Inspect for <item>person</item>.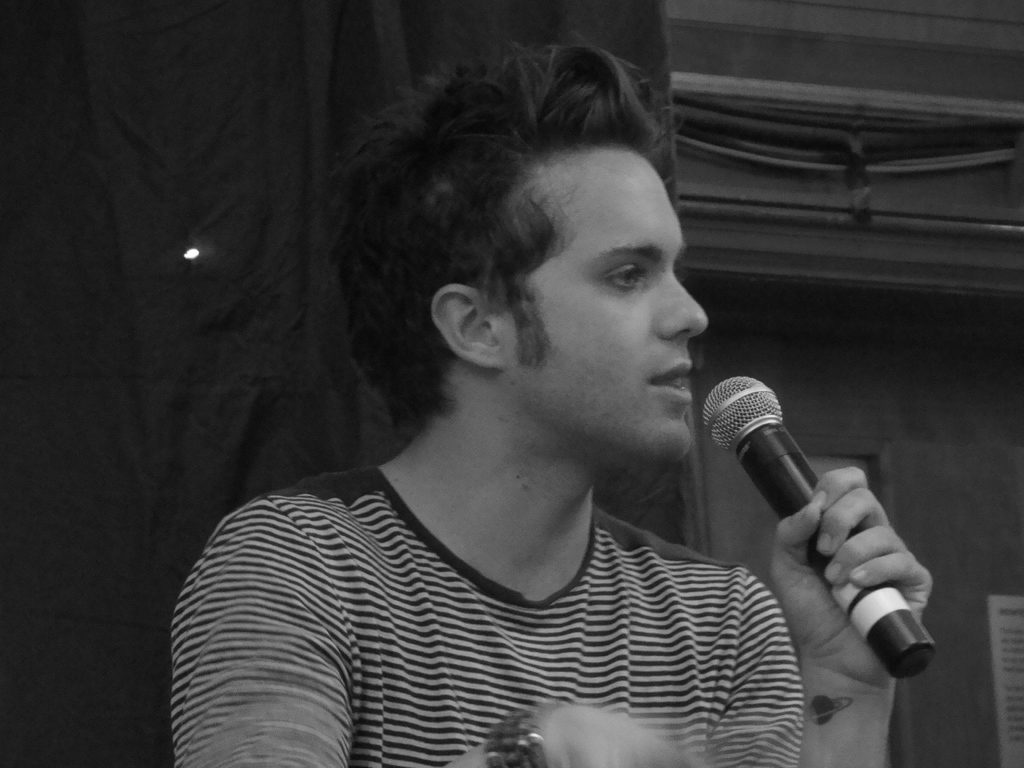
Inspection: rect(152, 48, 871, 763).
